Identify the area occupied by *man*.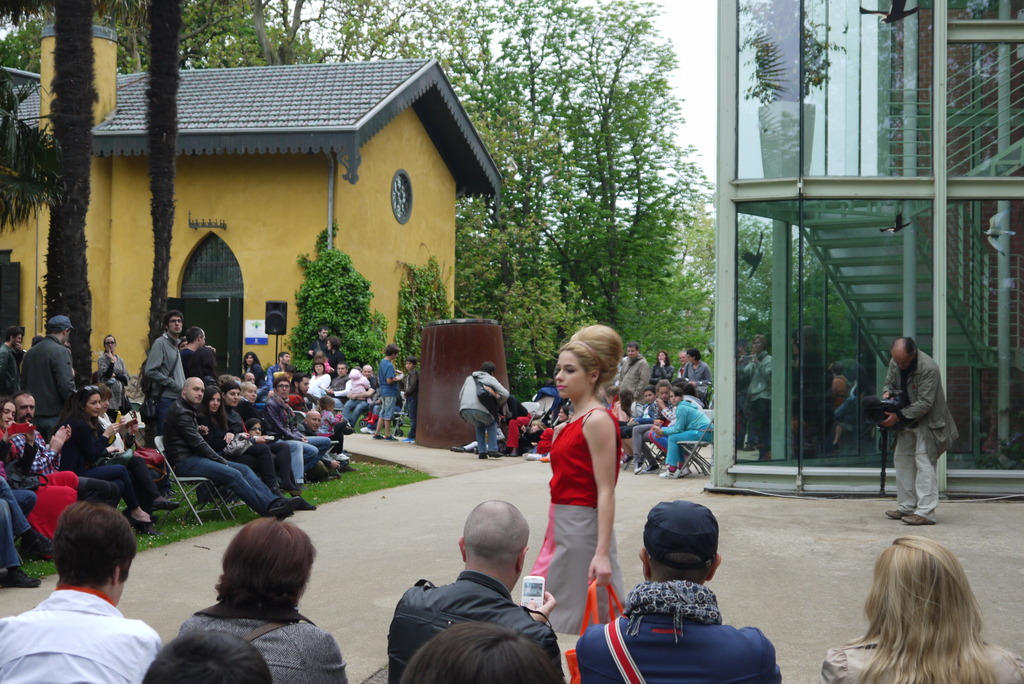
Area: crop(879, 338, 962, 526).
